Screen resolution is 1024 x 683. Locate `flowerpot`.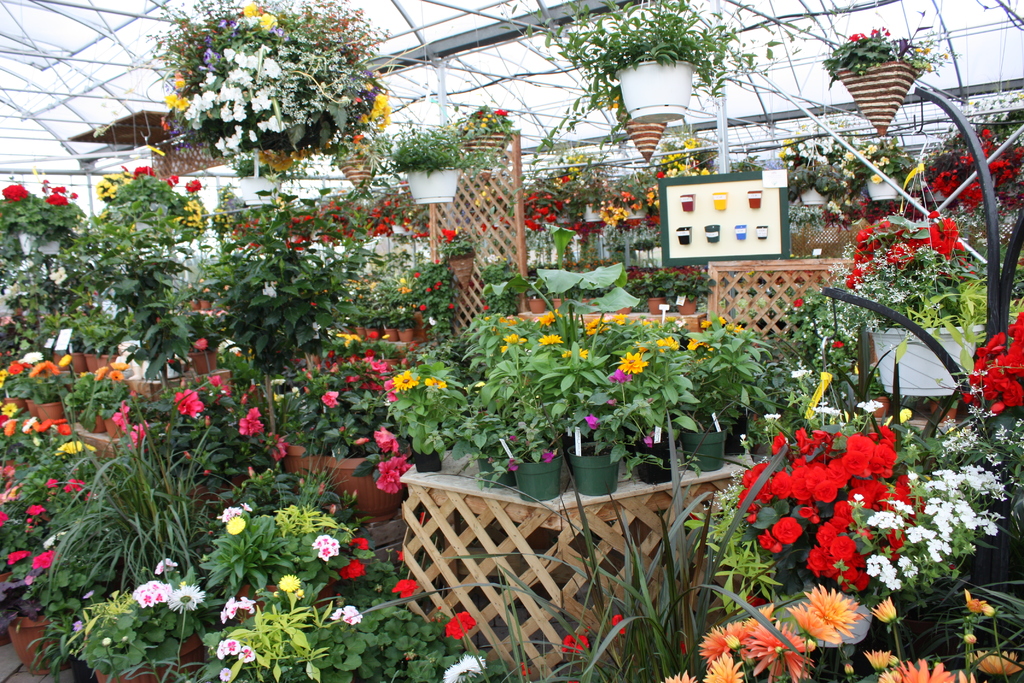
{"left": 866, "top": 393, "right": 888, "bottom": 418}.
